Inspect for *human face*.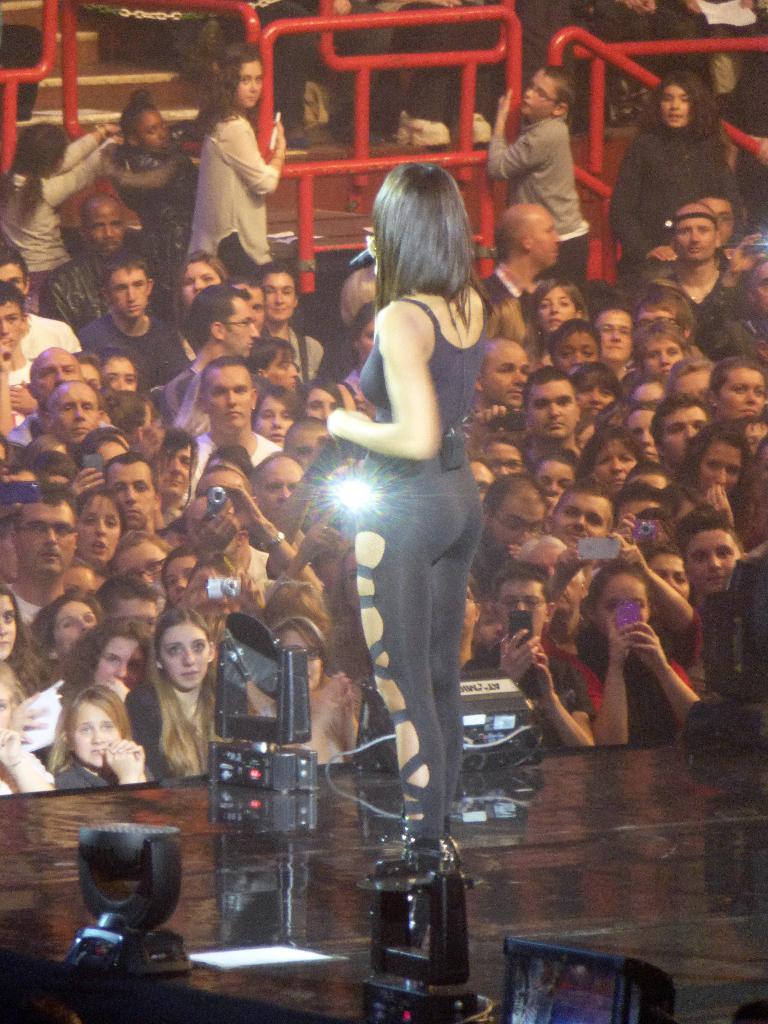
Inspection: <region>300, 390, 339, 421</region>.
